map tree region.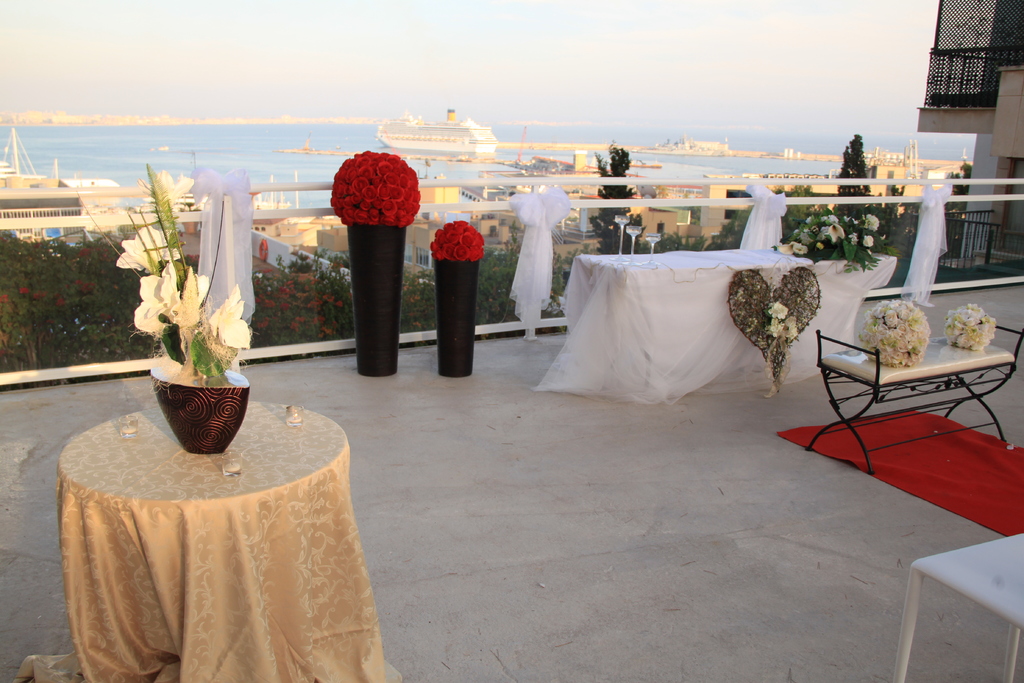
Mapped to (0, 226, 158, 370).
